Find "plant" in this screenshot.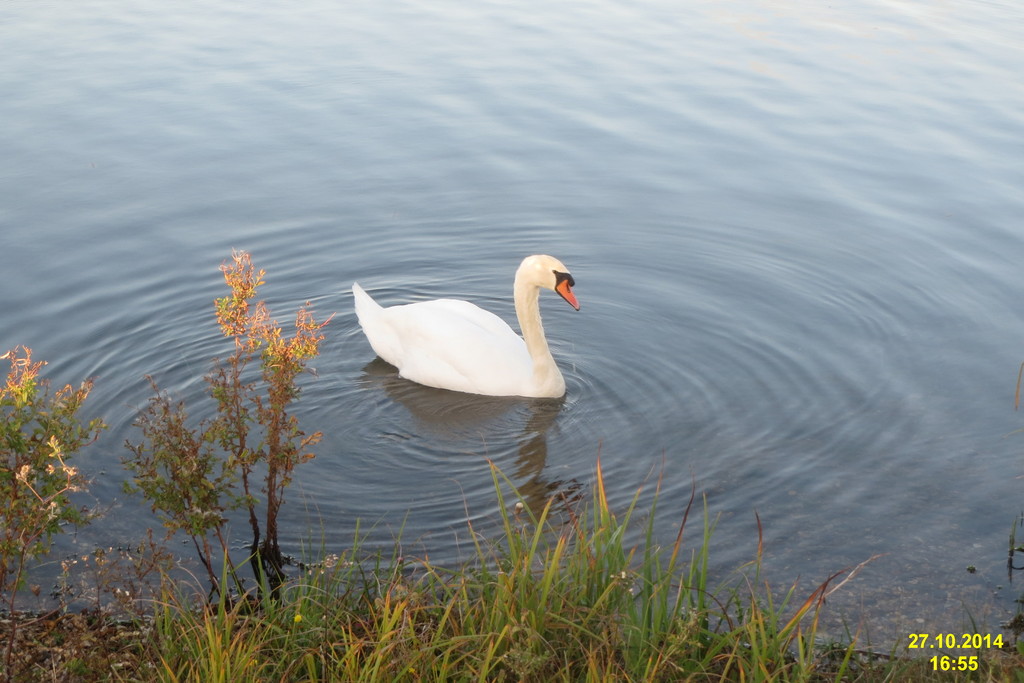
The bounding box for "plant" is box(0, 372, 1023, 682).
